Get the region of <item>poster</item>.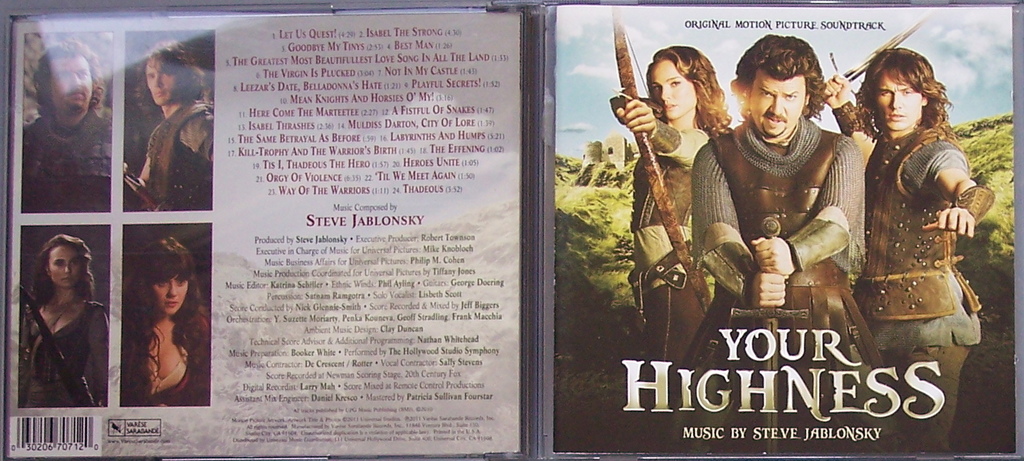
locate(557, 1, 1014, 460).
